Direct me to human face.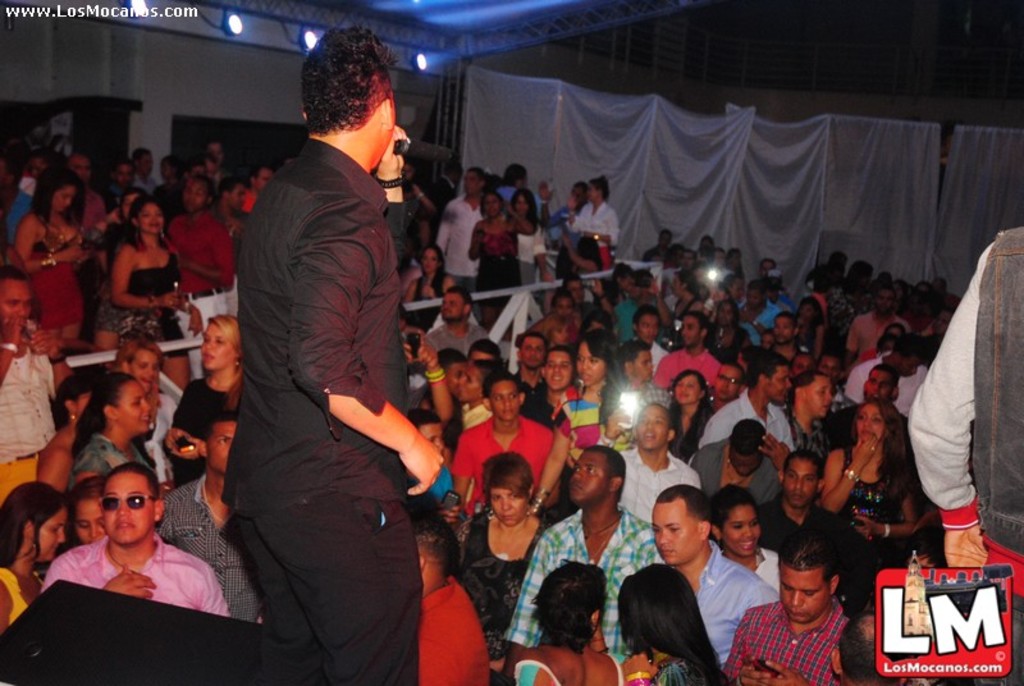
Direction: BBox(652, 503, 698, 558).
